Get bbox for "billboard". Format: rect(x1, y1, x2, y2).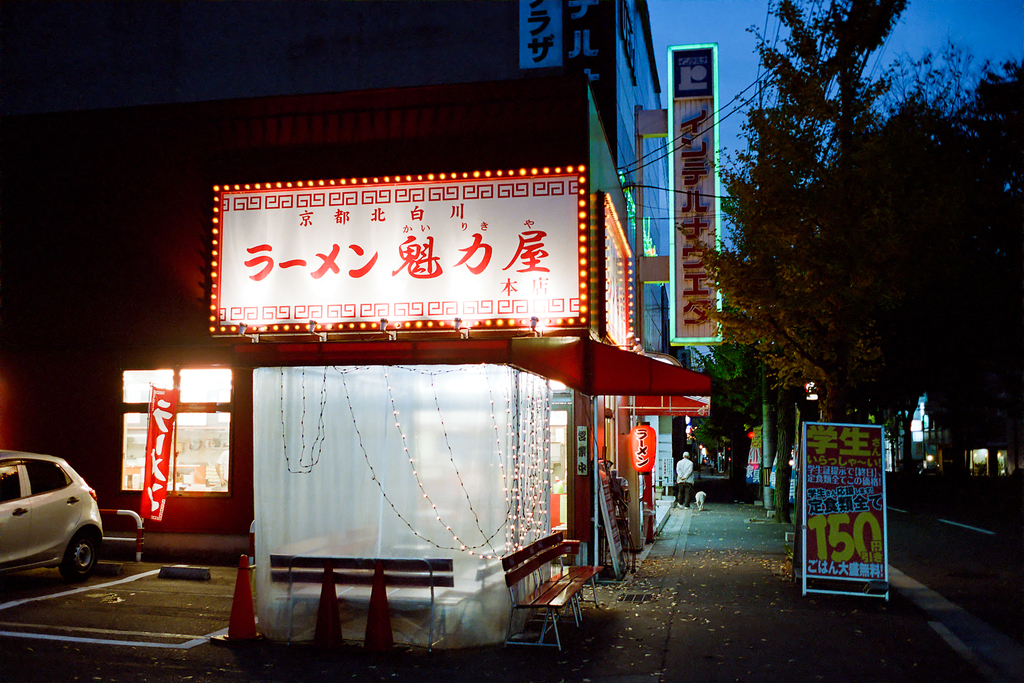
rect(632, 427, 657, 478).
